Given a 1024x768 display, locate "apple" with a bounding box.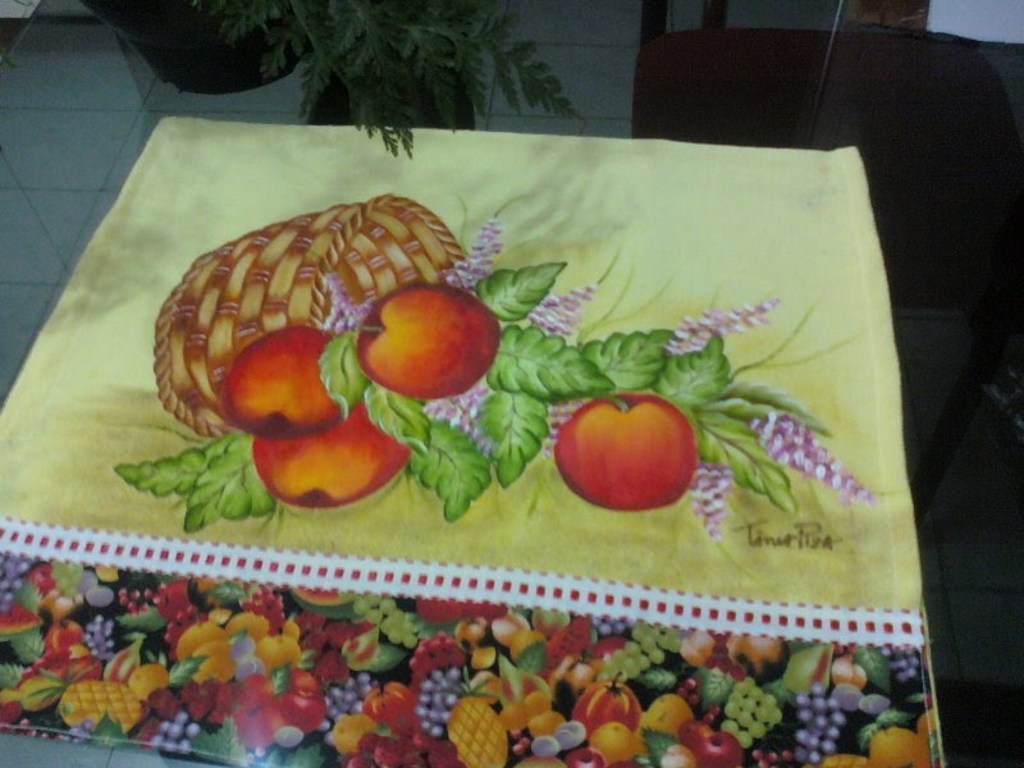
Located: crop(540, 401, 695, 512).
